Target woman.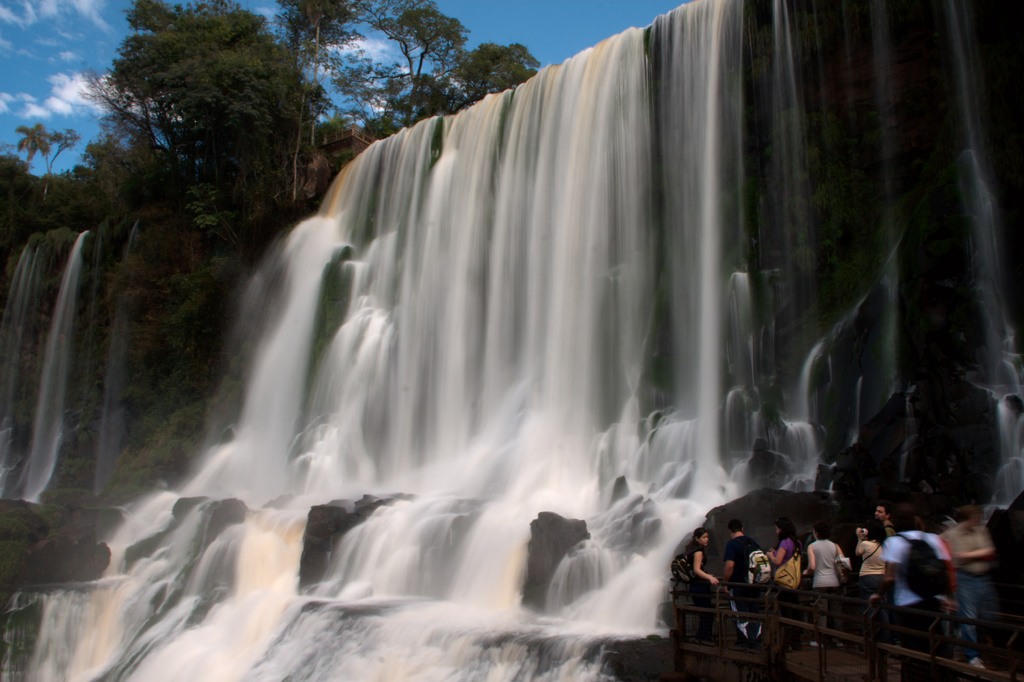
Target region: <region>765, 523, 797, 587</region>.
